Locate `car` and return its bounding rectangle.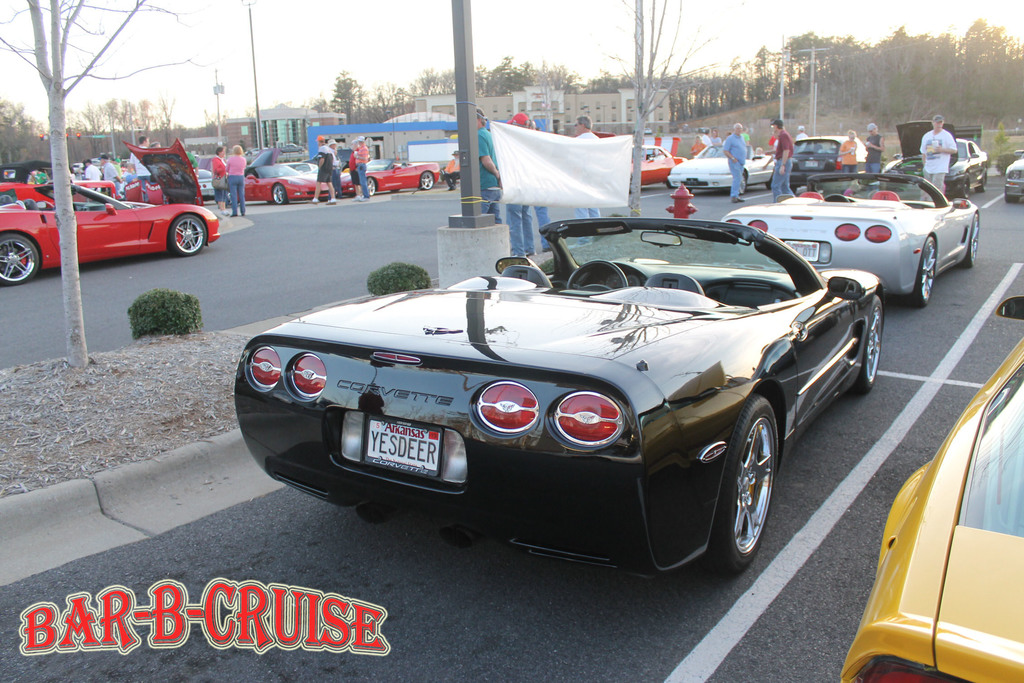
<region>0, 138, 213, 284</region>.
